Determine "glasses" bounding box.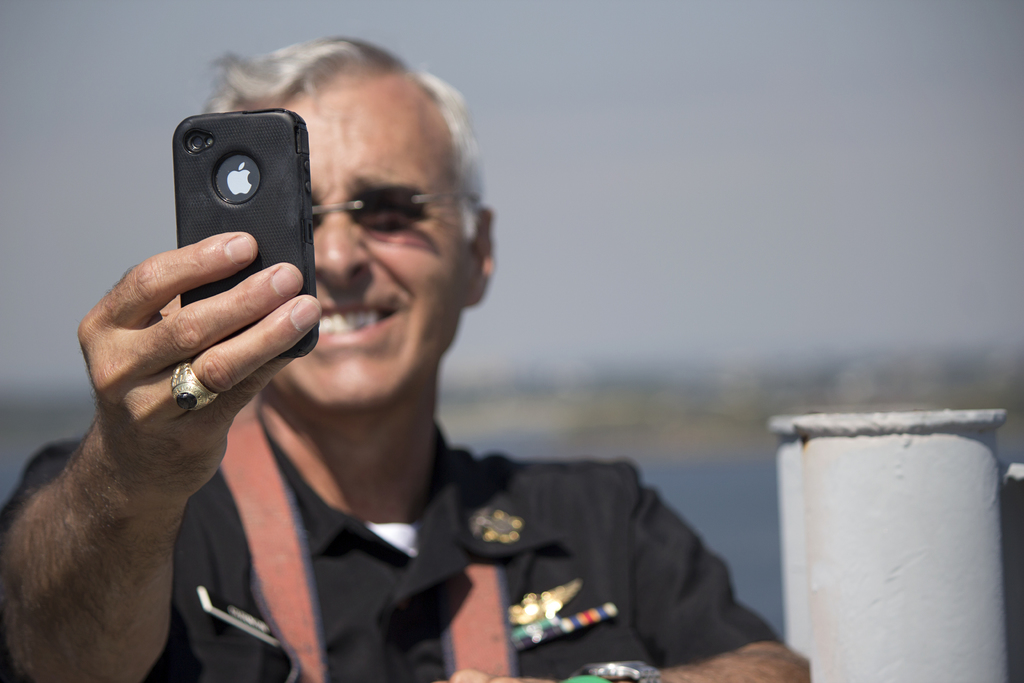
Determined: 310/193/477/248.
